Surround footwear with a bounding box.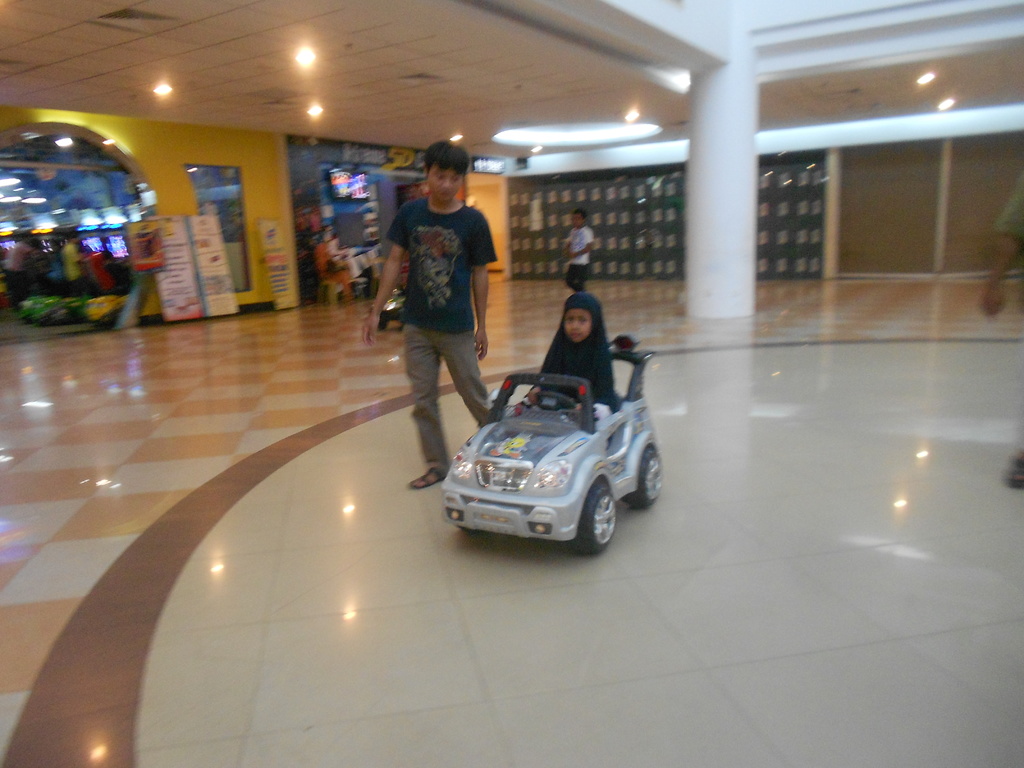
rect(409, 465, 444, 489).
